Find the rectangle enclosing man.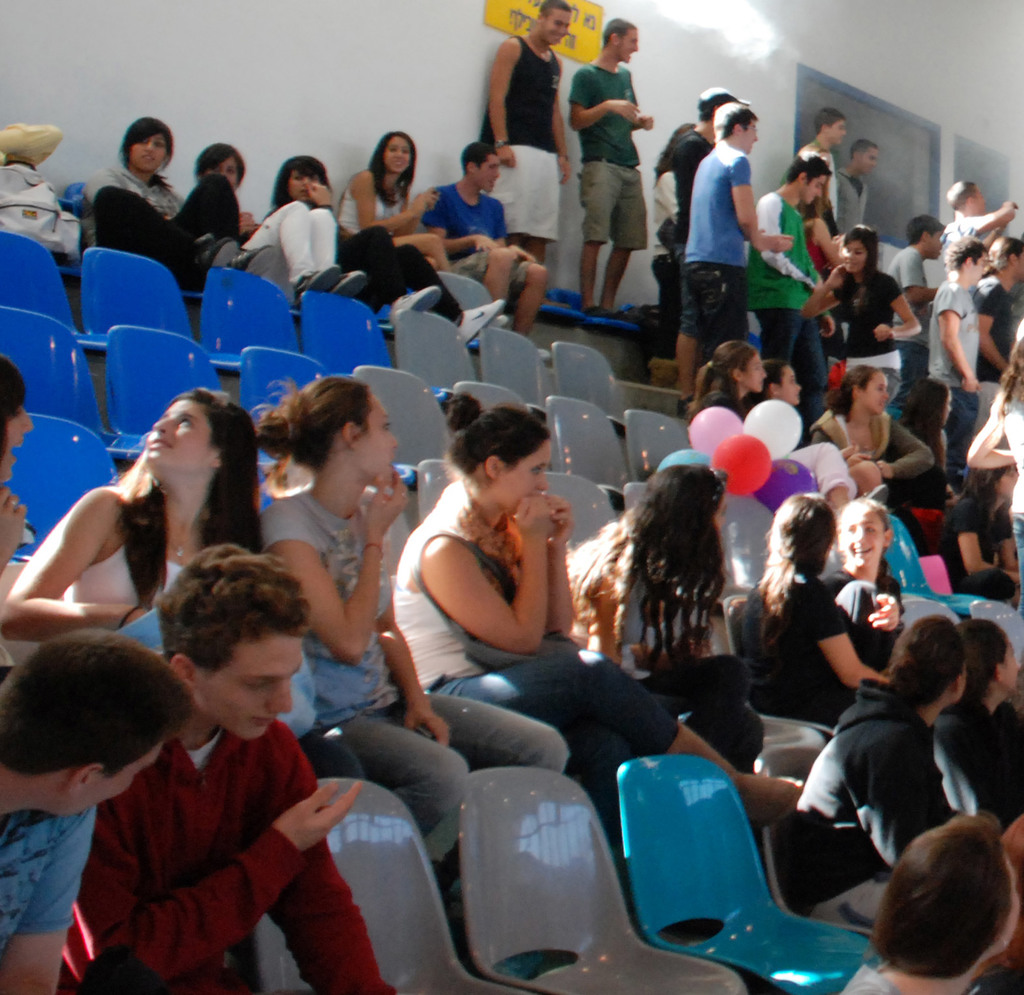
BBox(796, 102, 841, 267).
